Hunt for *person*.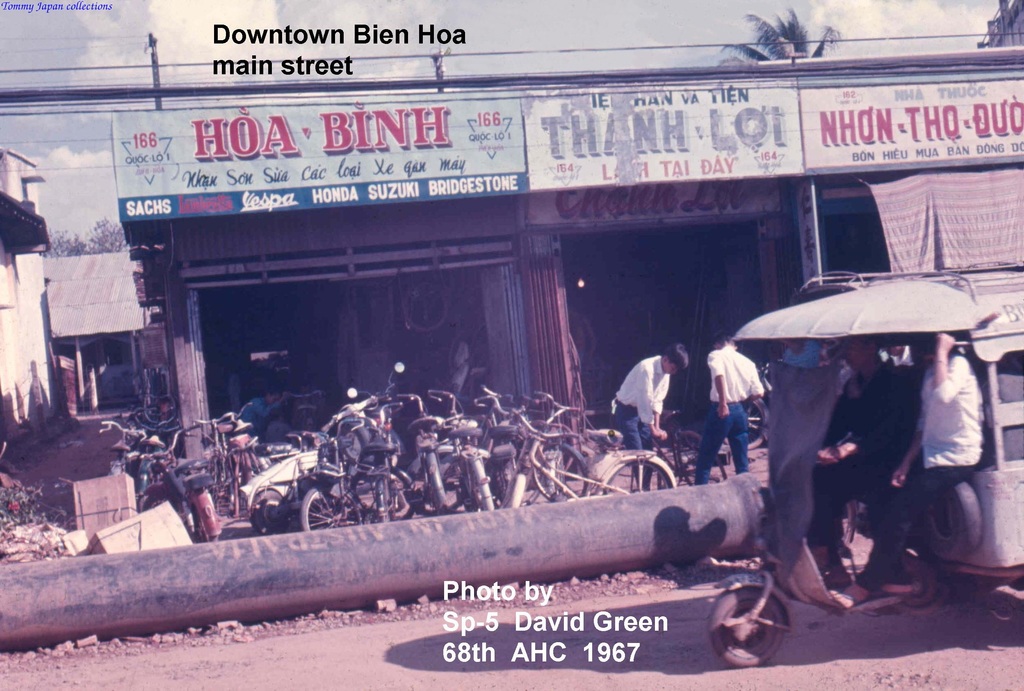
Hunted down at 862:327:1001:602.
